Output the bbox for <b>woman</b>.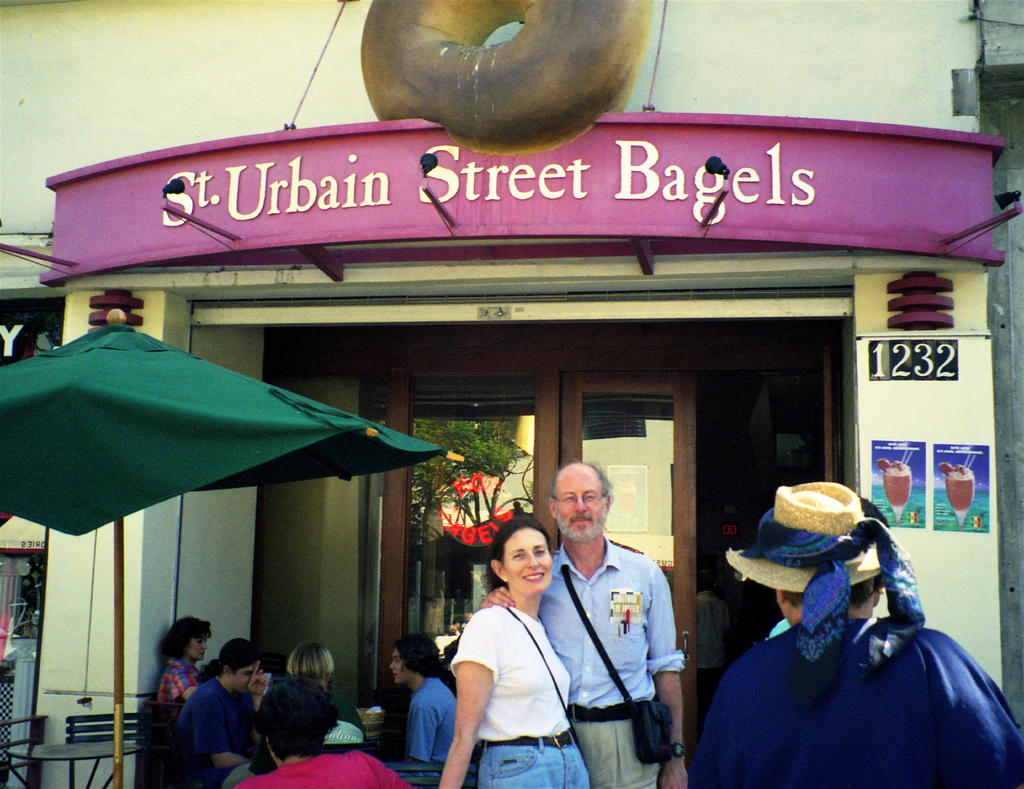
locate(150, 611, 212, 715).
